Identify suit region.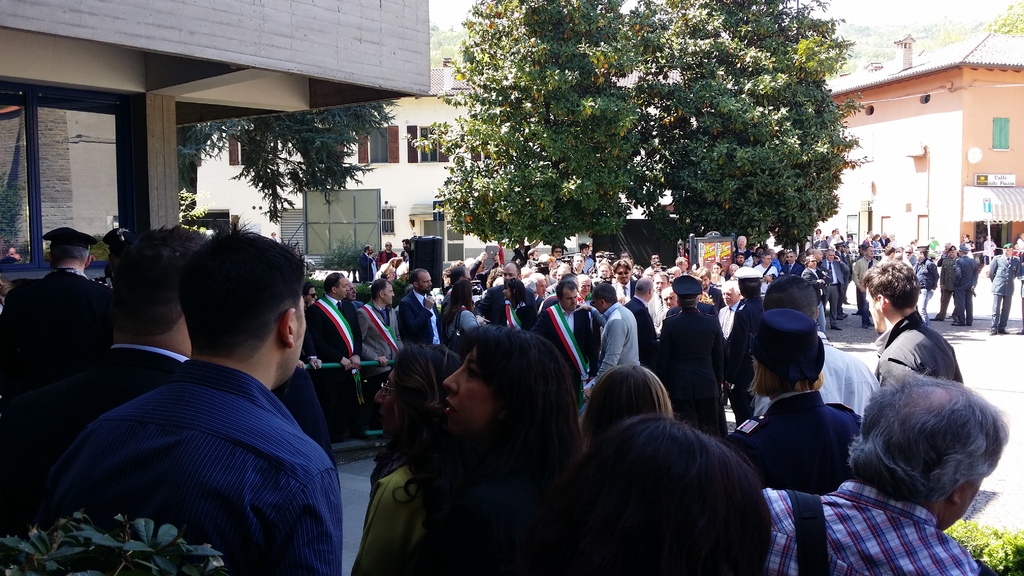
Region: crop(660, 307, 728, 435).
